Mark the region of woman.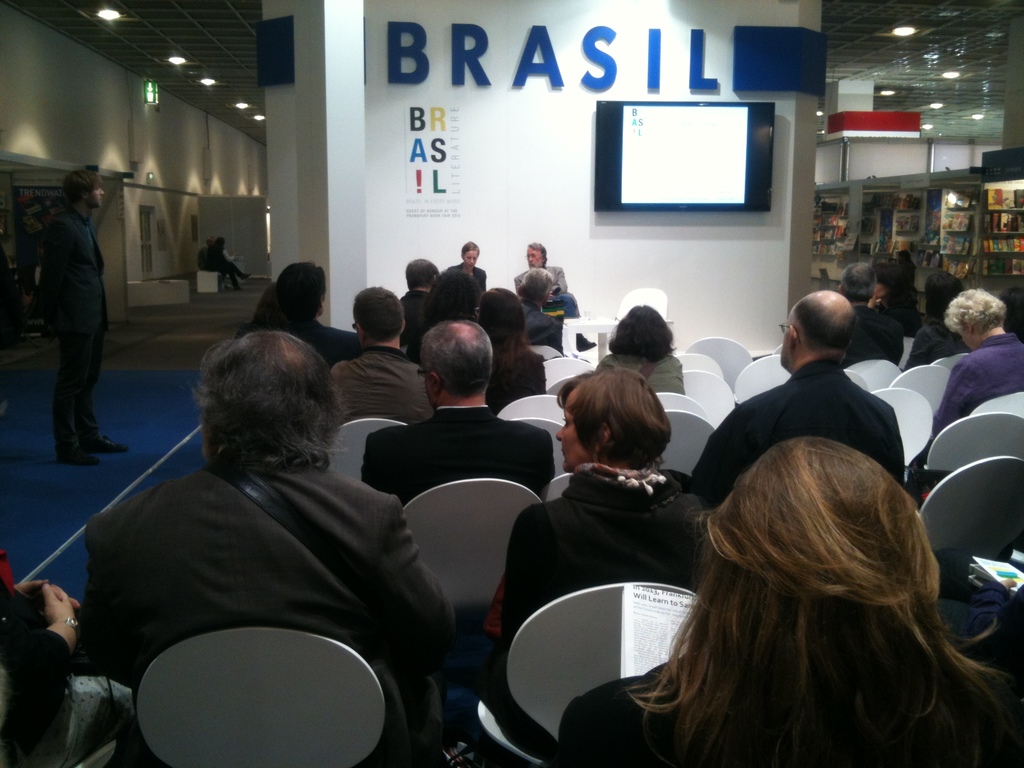
Region: Rect(599, 300, 685, 397).
